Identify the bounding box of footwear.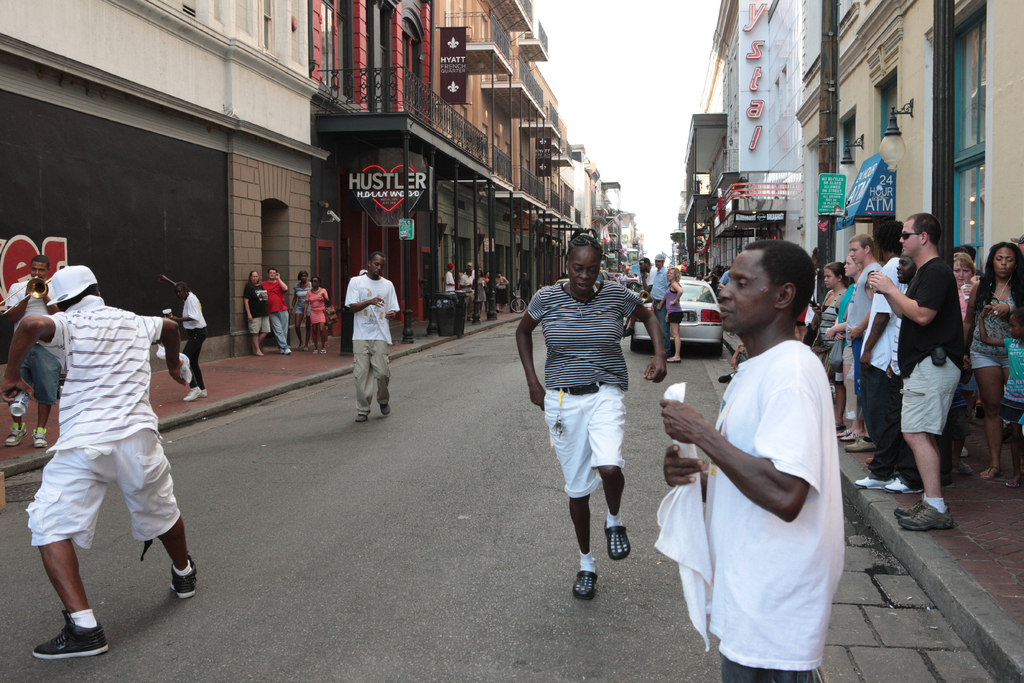
<box>31,425,47,448</box>.
